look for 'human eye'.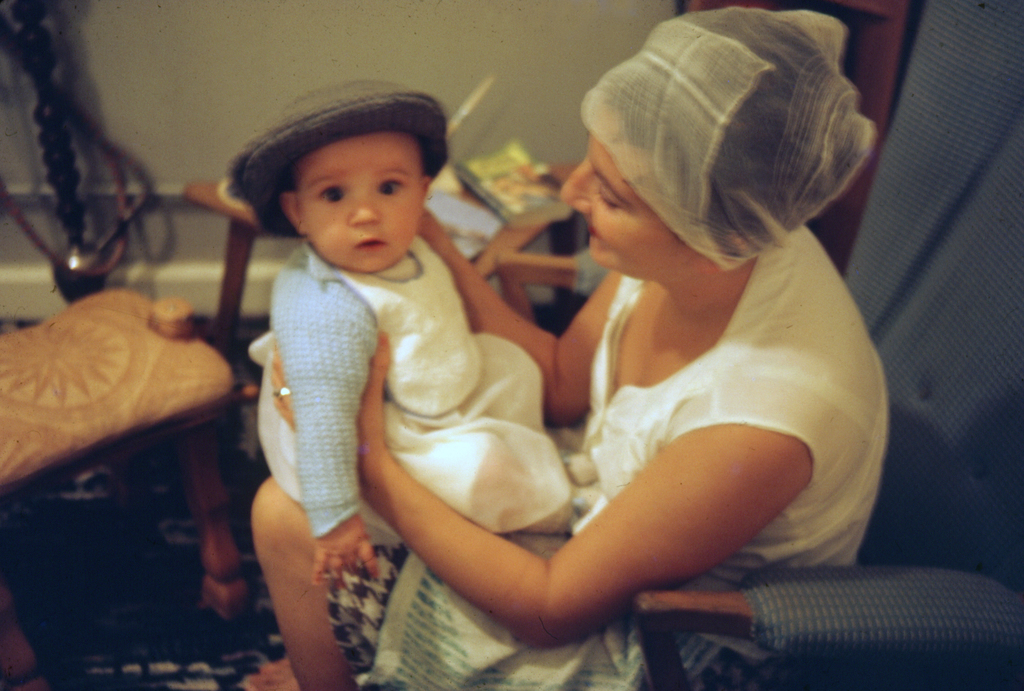
Found: {"x1": 597, "y1": 188, "x2": 621, "y2": 211}.
